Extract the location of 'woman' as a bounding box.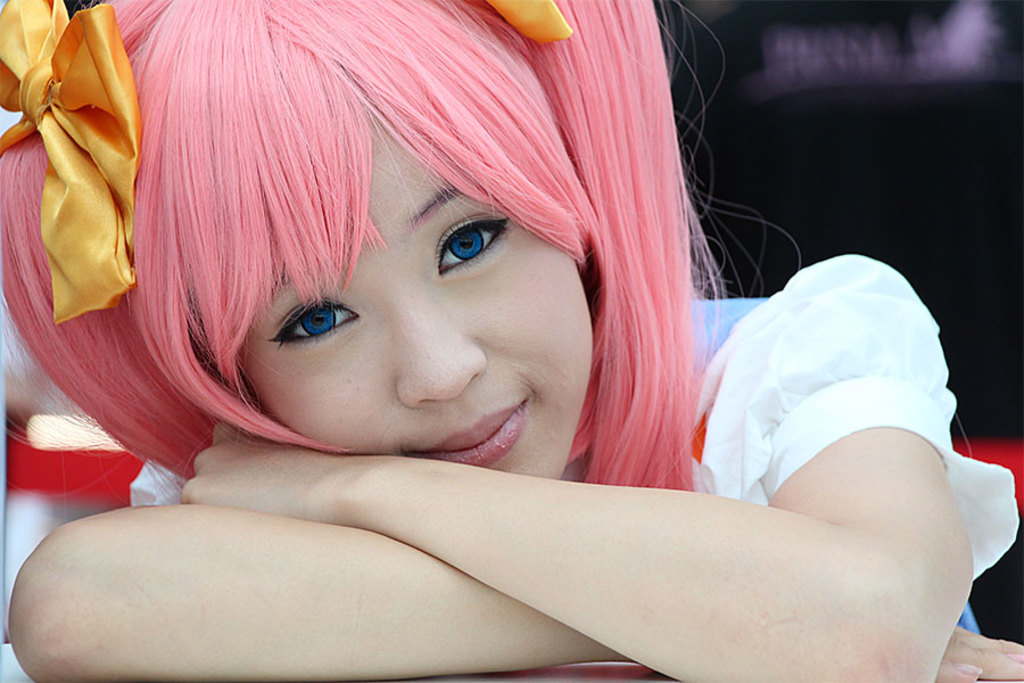
pyautogui.locateOnScreen(0, 22, 948, 668).
